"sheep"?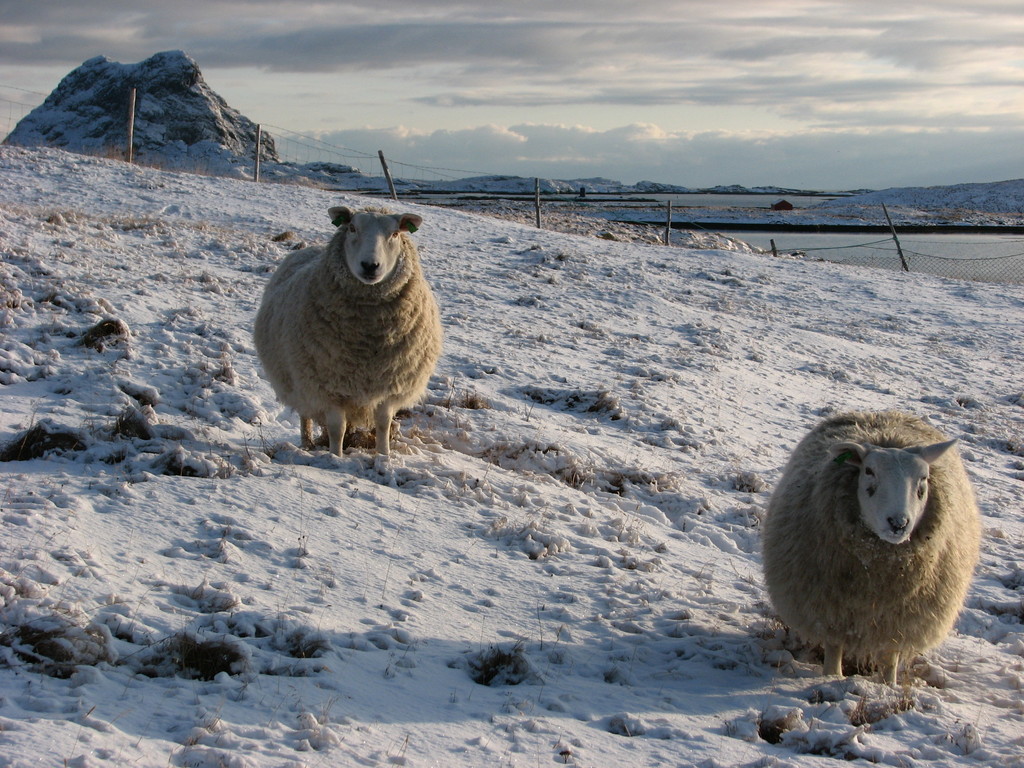
(x1=762, y1=399, x2=973, y2=674)
